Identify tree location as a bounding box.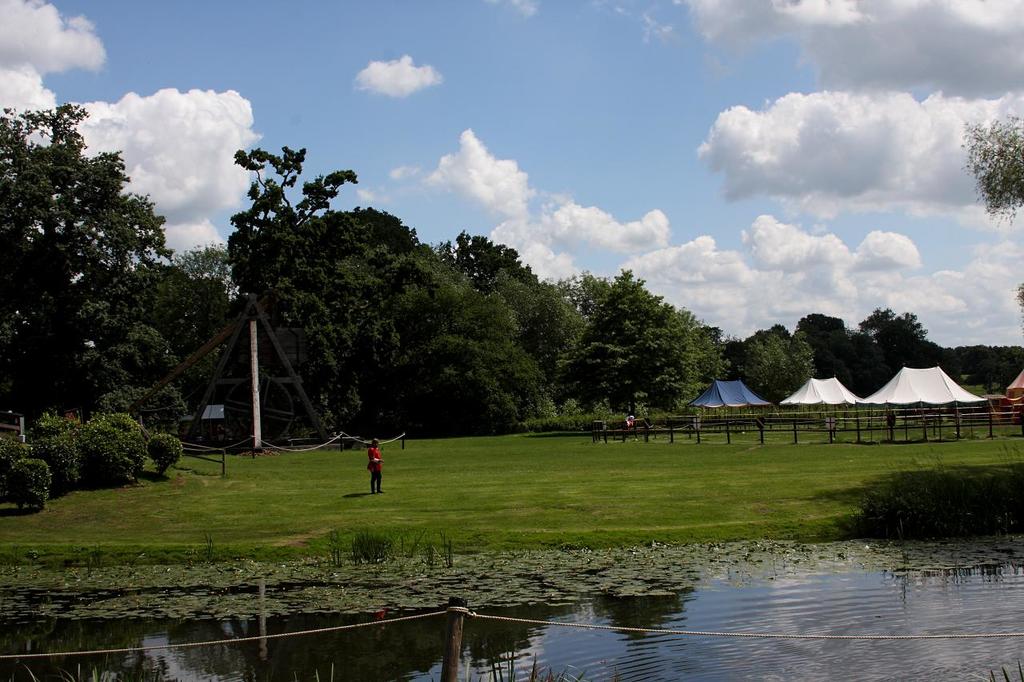
box=[450, 232, 534, 275].
